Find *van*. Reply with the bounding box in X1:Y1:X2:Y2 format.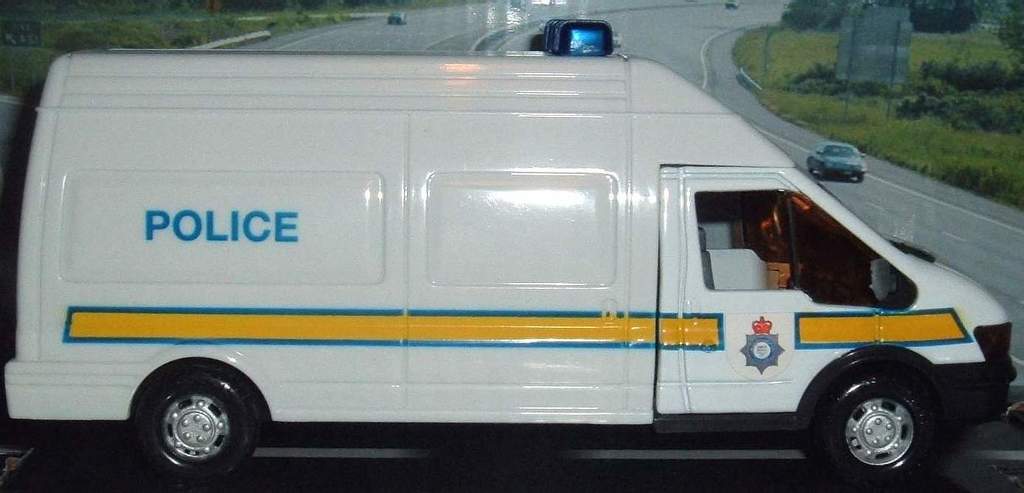
0:18:1017:486.
